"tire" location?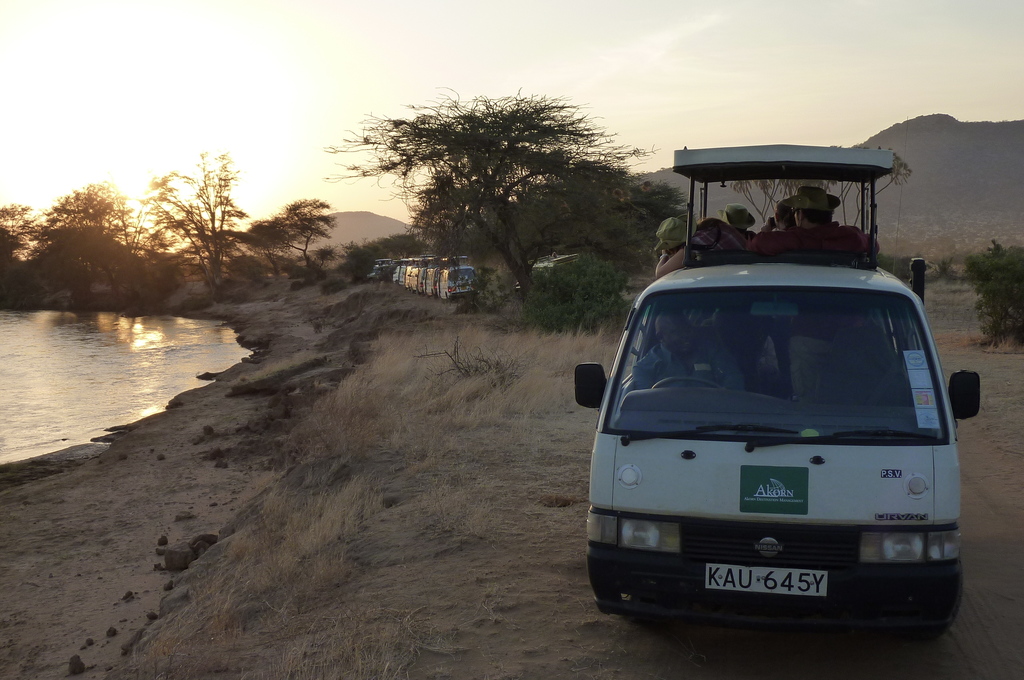
[900, 562, 964, 645]
